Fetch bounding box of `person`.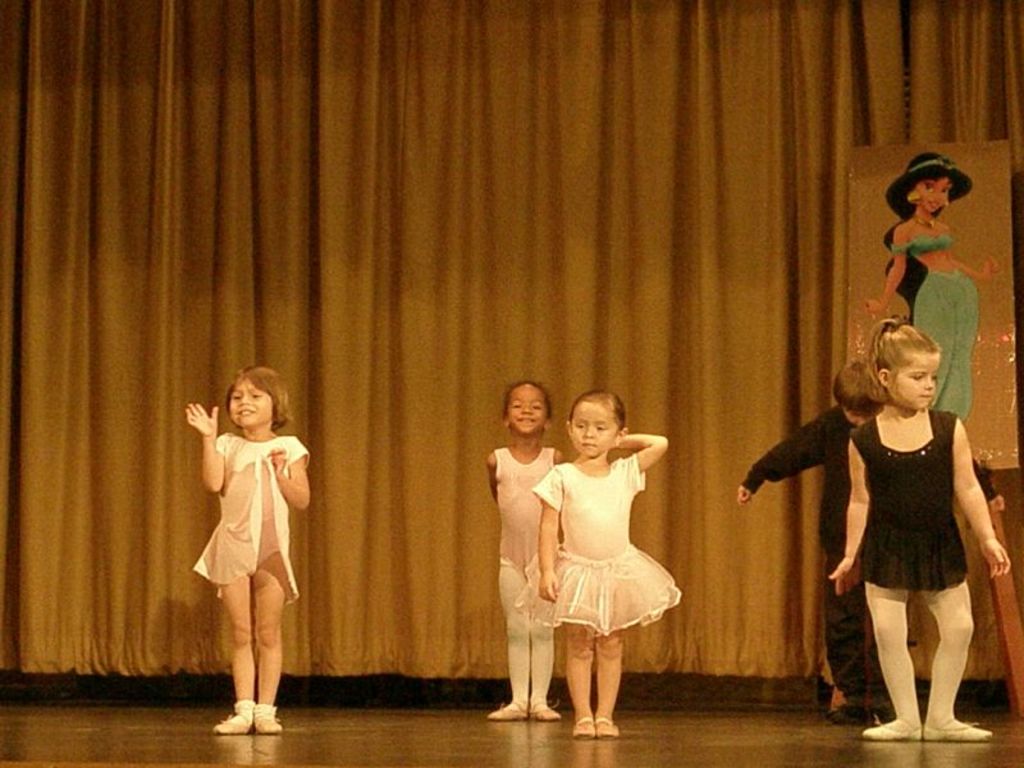
Bbox: BBox(486, 380, 562, 717).
